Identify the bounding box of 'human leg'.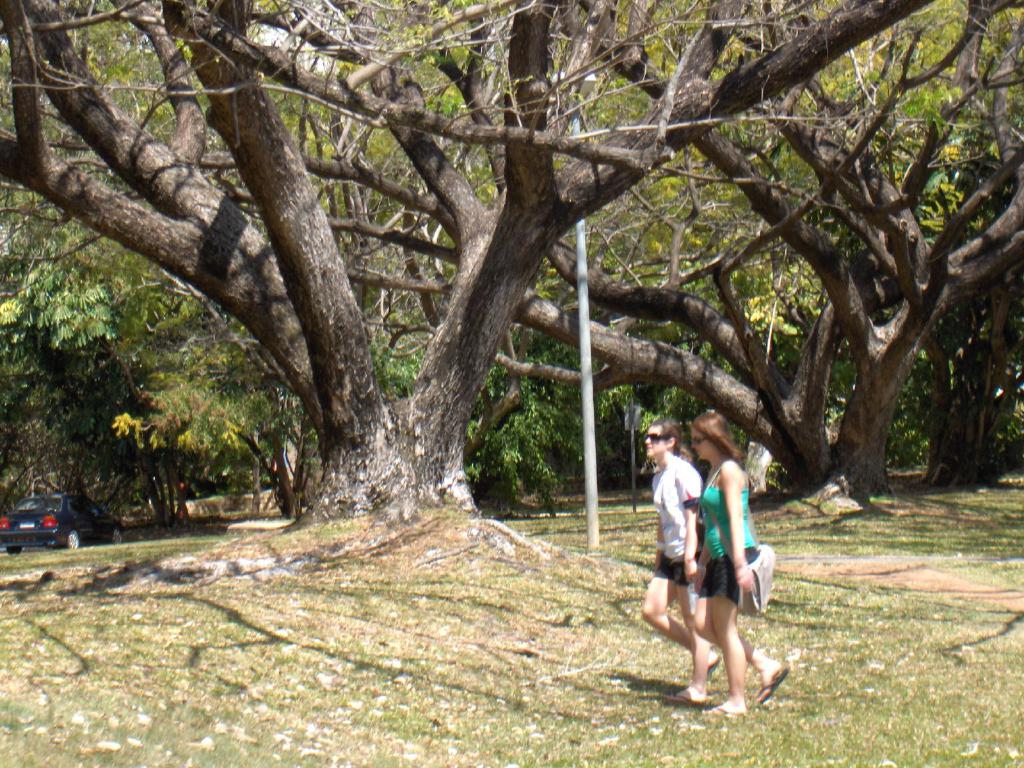
crop(703, 550, 744, 717).
